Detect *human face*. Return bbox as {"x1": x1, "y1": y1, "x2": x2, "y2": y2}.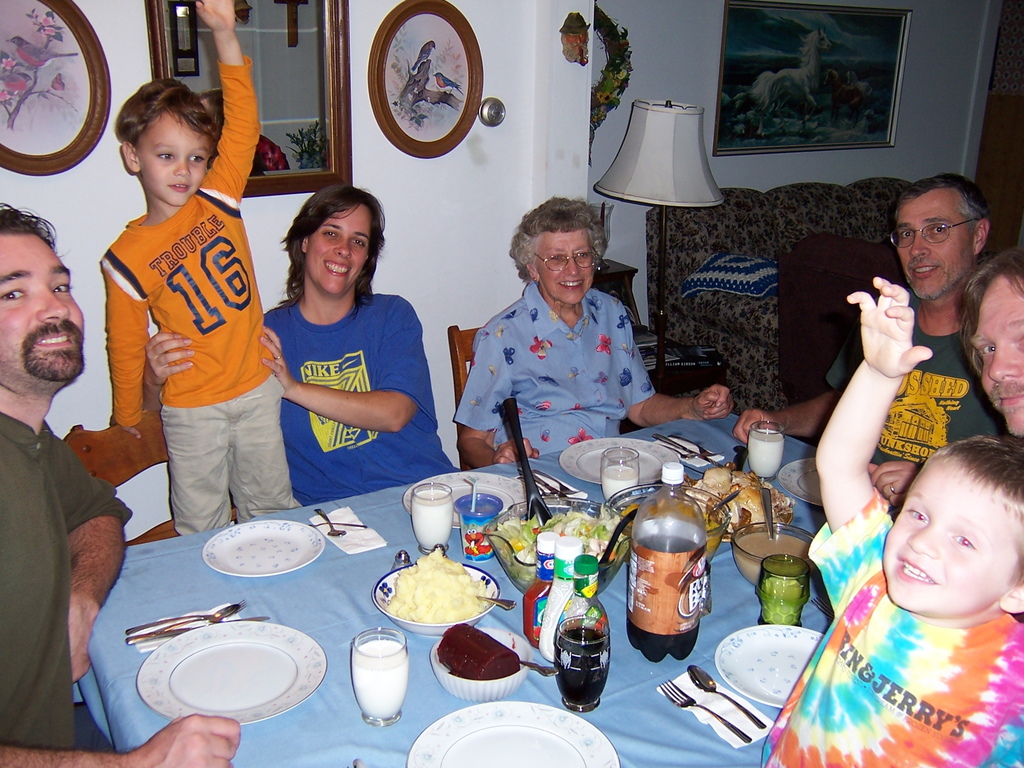
{"x1": 968, "y1": 275, "x2": 1023, "y2": 438}.
